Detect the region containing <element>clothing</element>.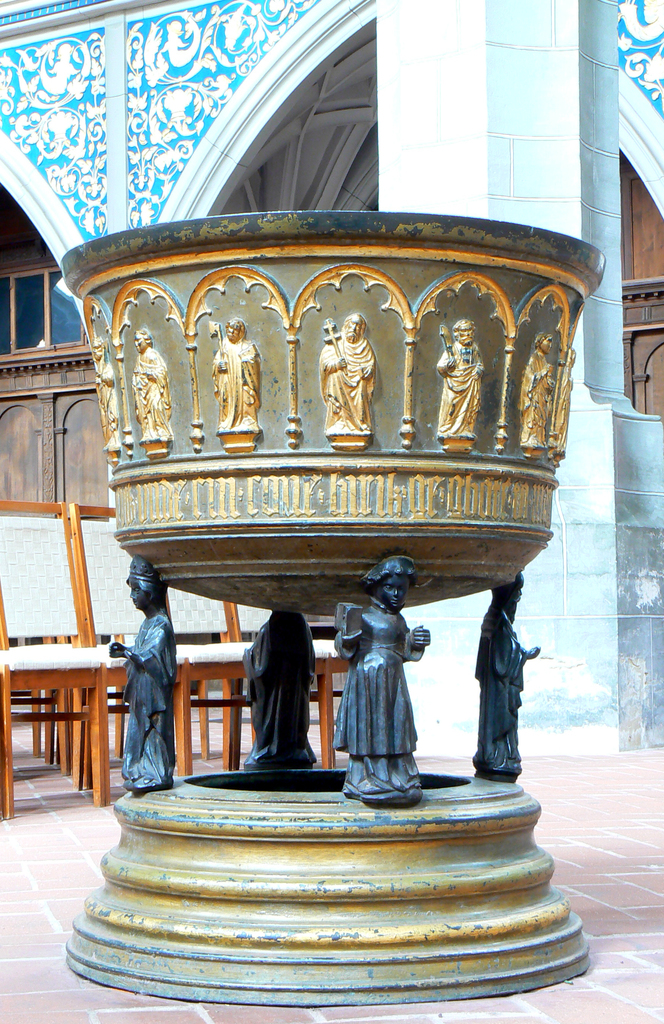
(left=320, top=339, right=376, bottom=434).
